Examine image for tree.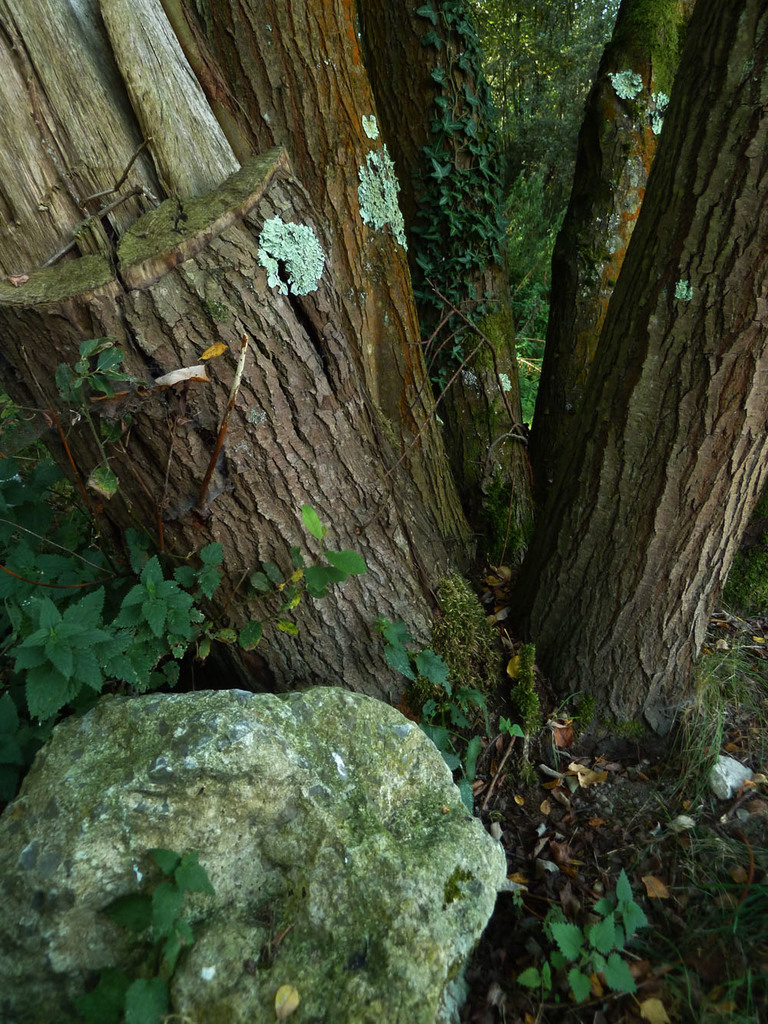
Examination result: (461,0,624,367).
